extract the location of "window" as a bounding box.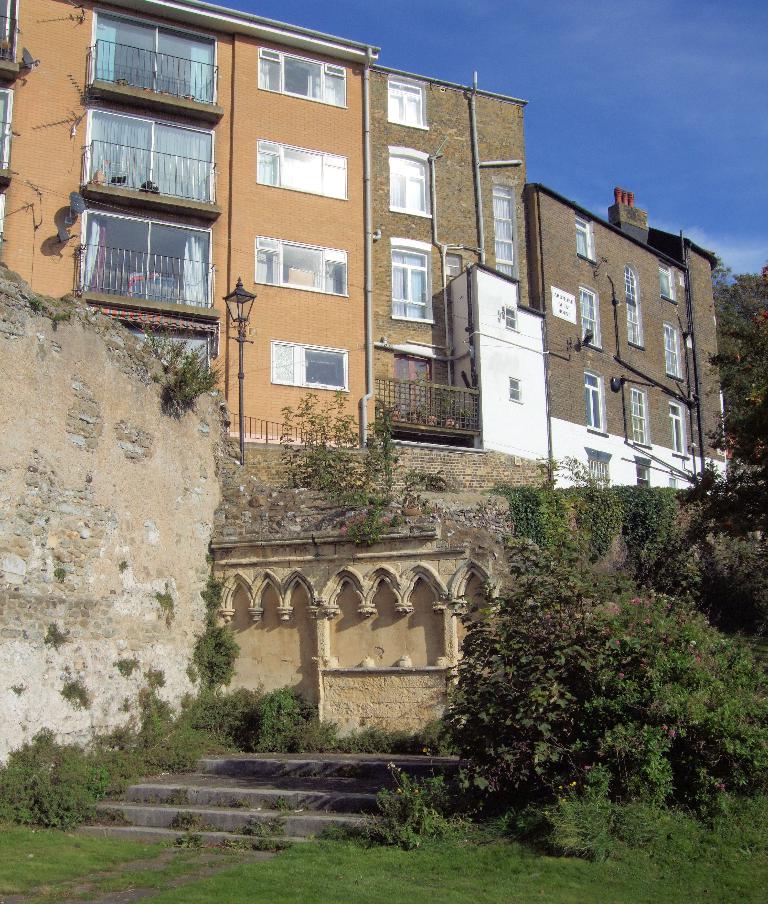
box=[257, 140, 346, 198].
